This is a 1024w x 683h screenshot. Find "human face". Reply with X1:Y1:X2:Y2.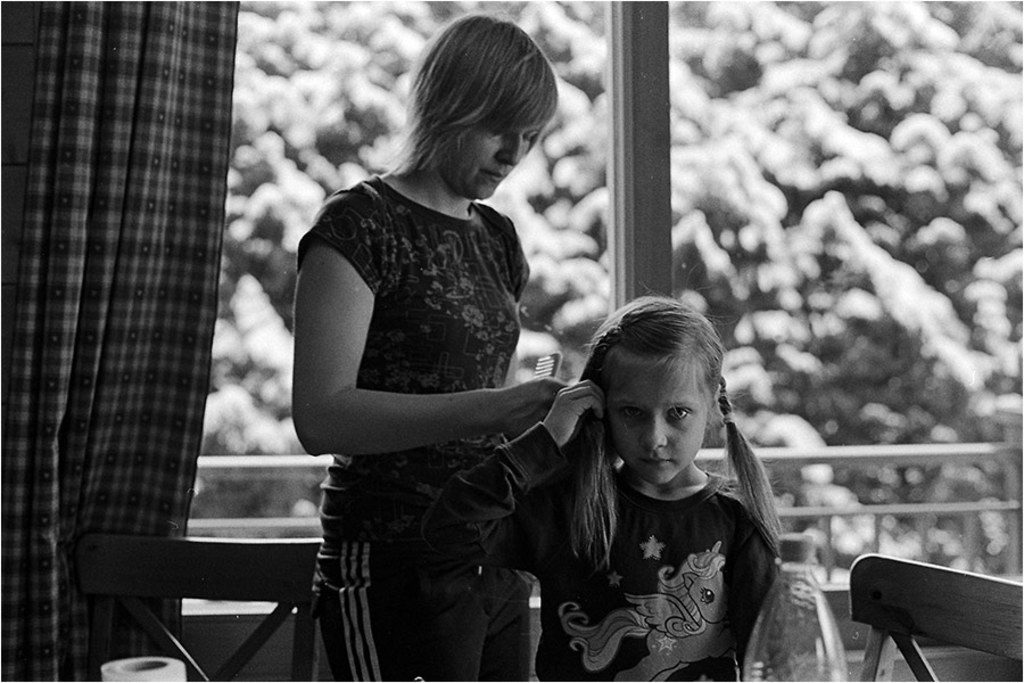
441:117:540:198.
